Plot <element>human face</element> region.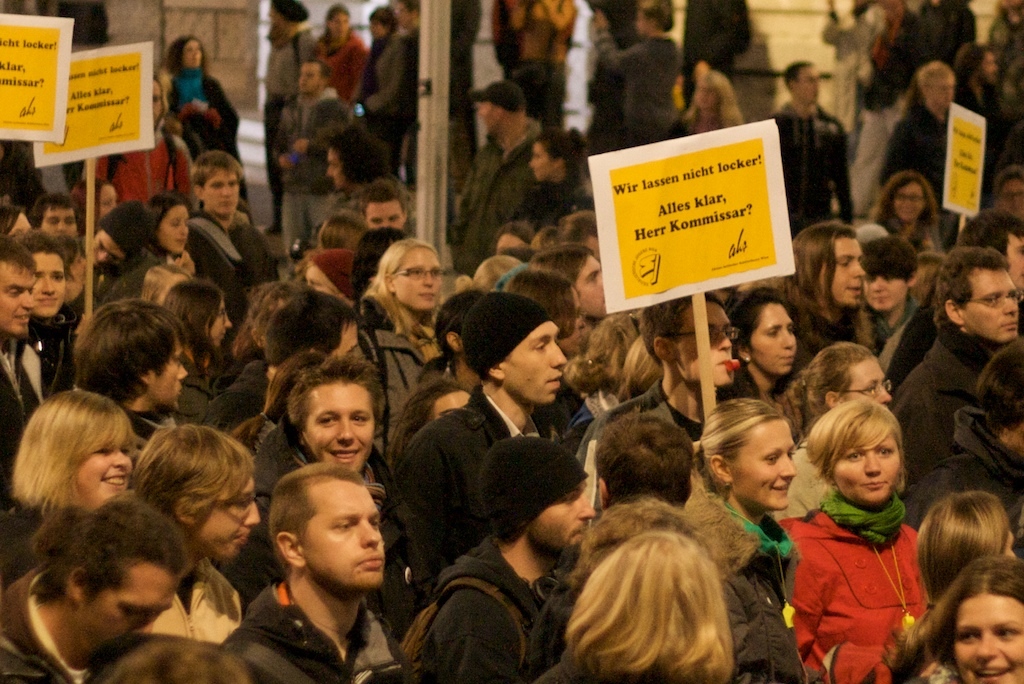
Plotted at 173, 35, 203, 63.
